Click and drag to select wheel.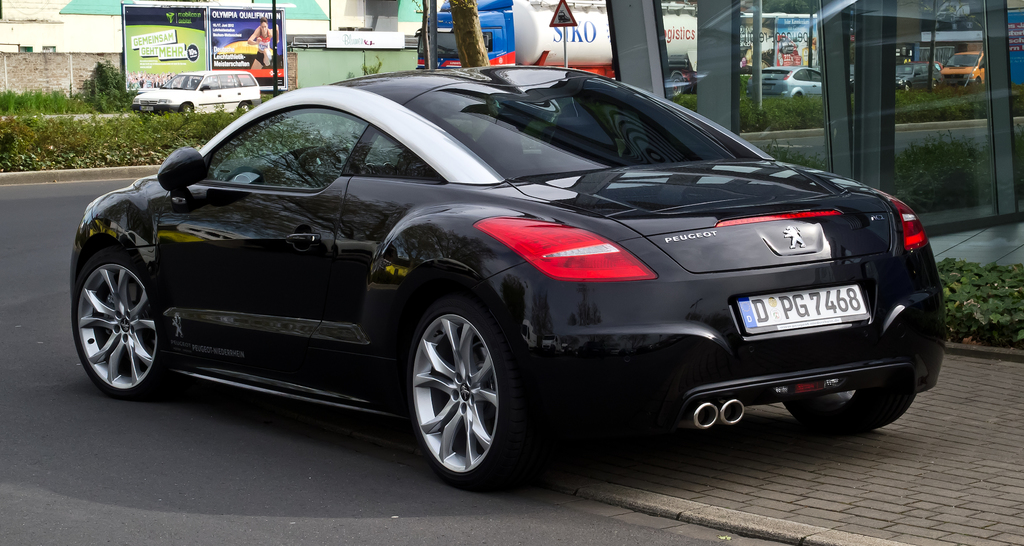
Selection: {"x1": 977, "y1": 76, "x2": 980, "y2": 83}.
